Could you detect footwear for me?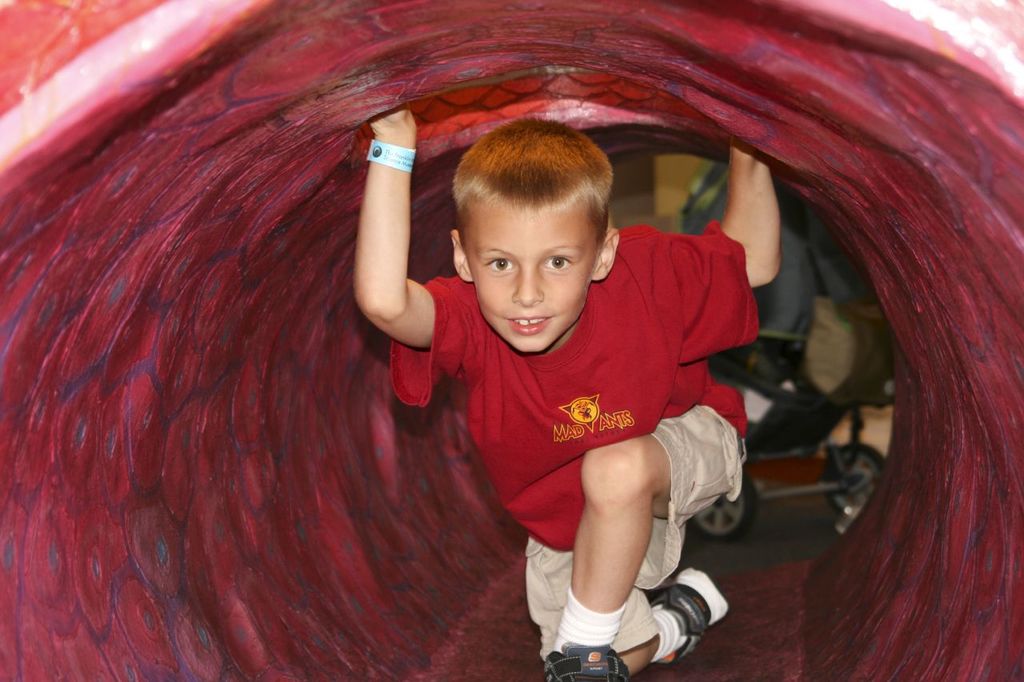
Detection result: (662, 564, 737, 646).
